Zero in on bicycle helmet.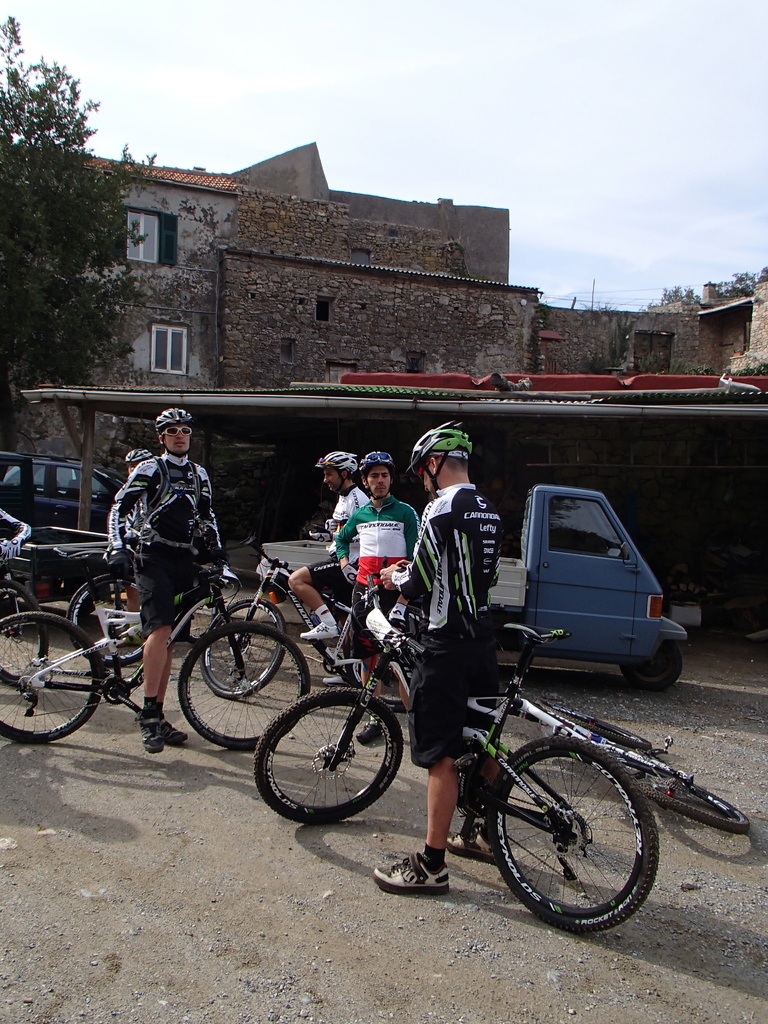
Zeroed in: bbox(364, 440, 390, 467).
